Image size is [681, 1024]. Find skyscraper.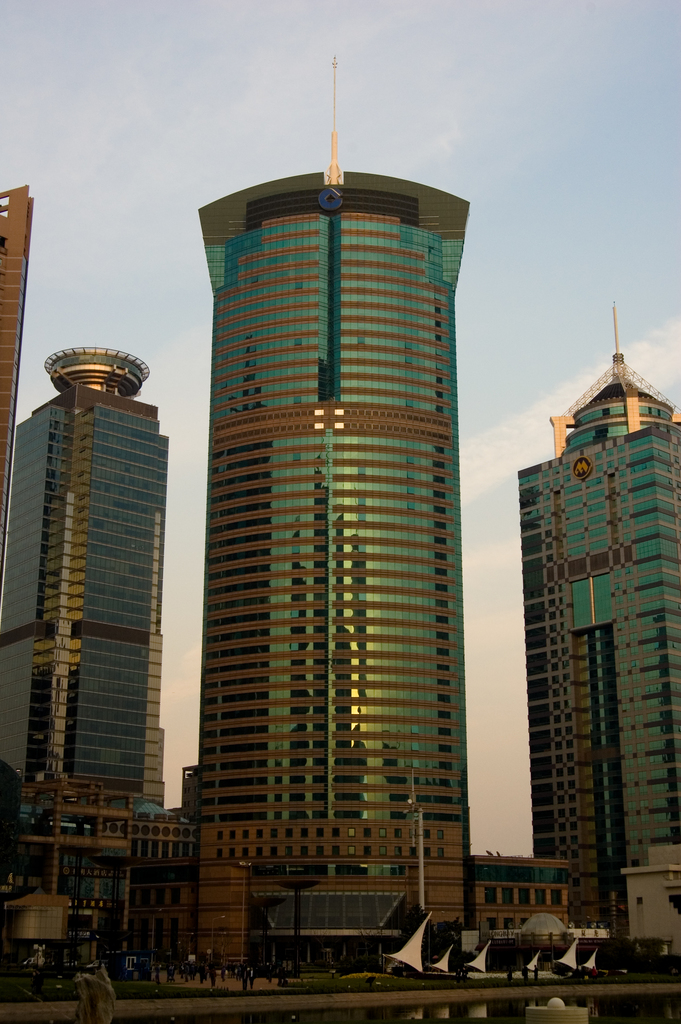
{"left": 521, "top": 297, "right": 678, "bottom": 944}.
